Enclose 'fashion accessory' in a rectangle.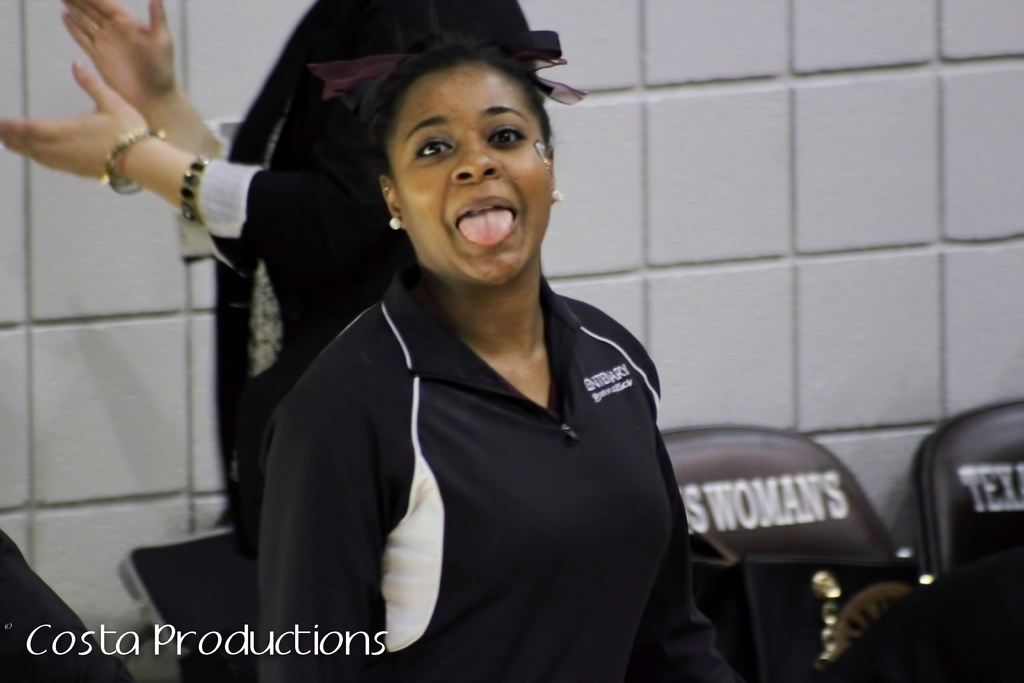
<bbox>306, 31, 592, 109</bbox>.
